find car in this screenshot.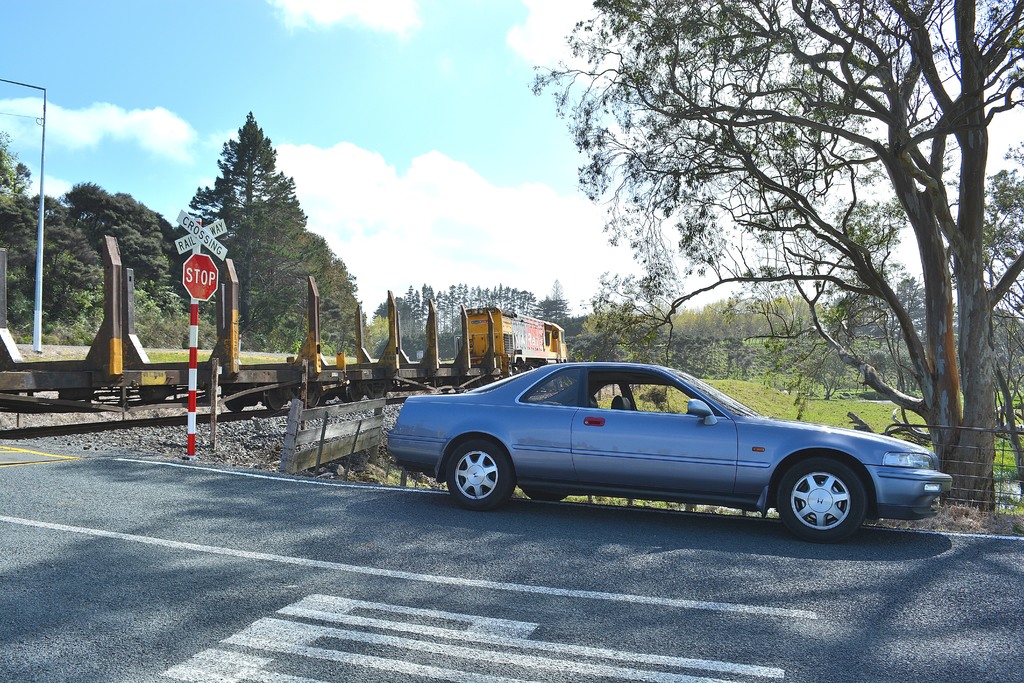
The bounding box for car is (left=387, top=364, right=954, bottom=544).
